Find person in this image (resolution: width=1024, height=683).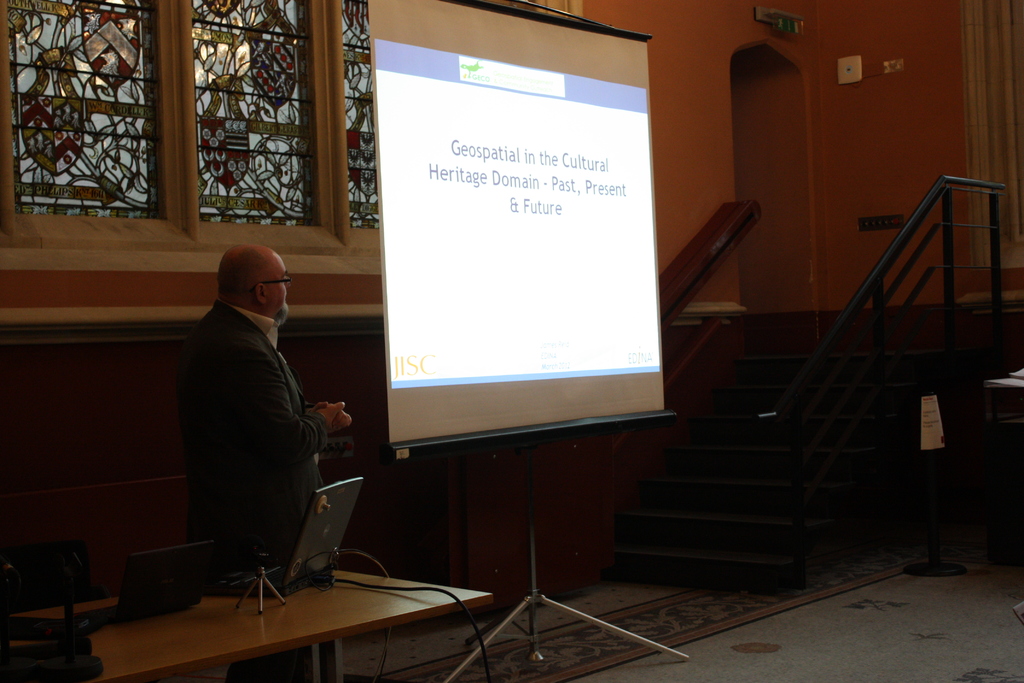
(x1=168, y1=218, x2=355, y2=609).
